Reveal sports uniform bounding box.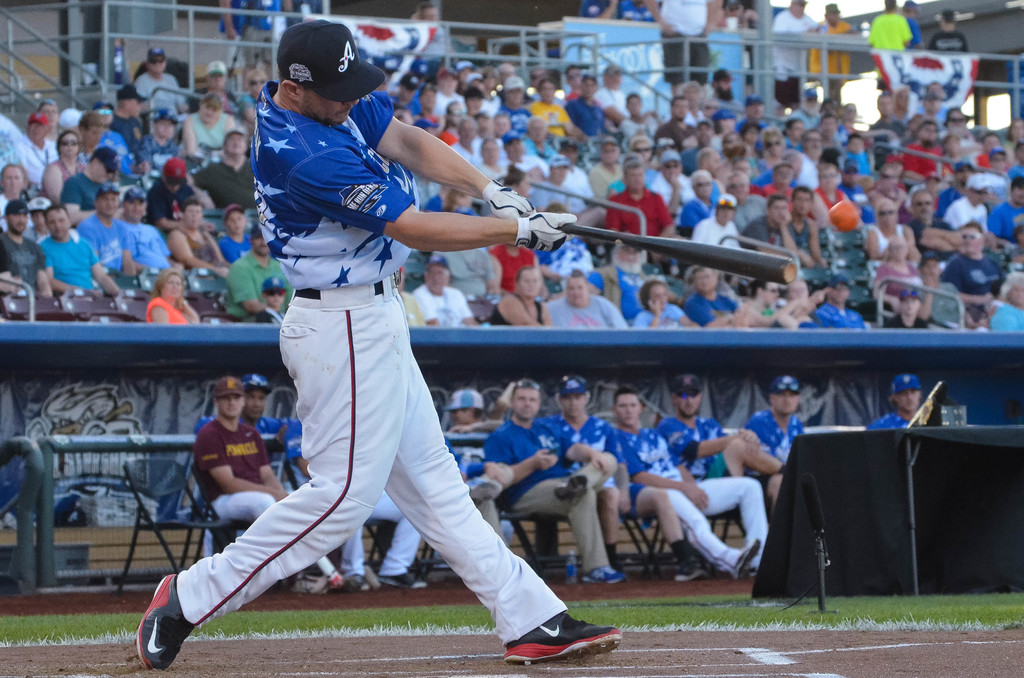
Revealed: (138,19,622,667).
